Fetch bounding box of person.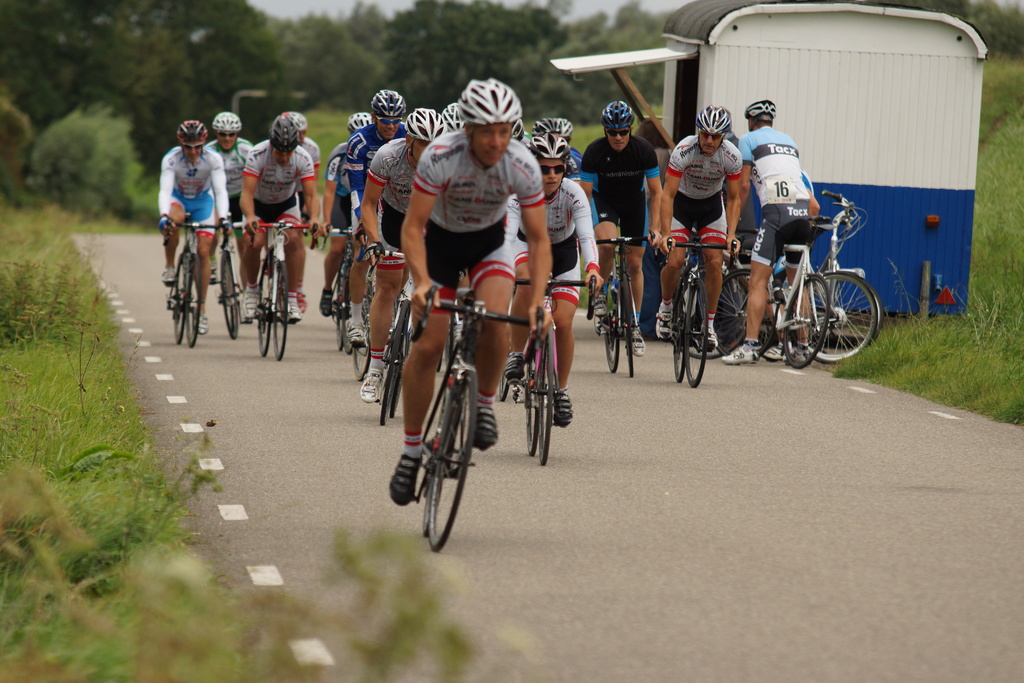
Bbox: <box>344,83,406,340</box>.
